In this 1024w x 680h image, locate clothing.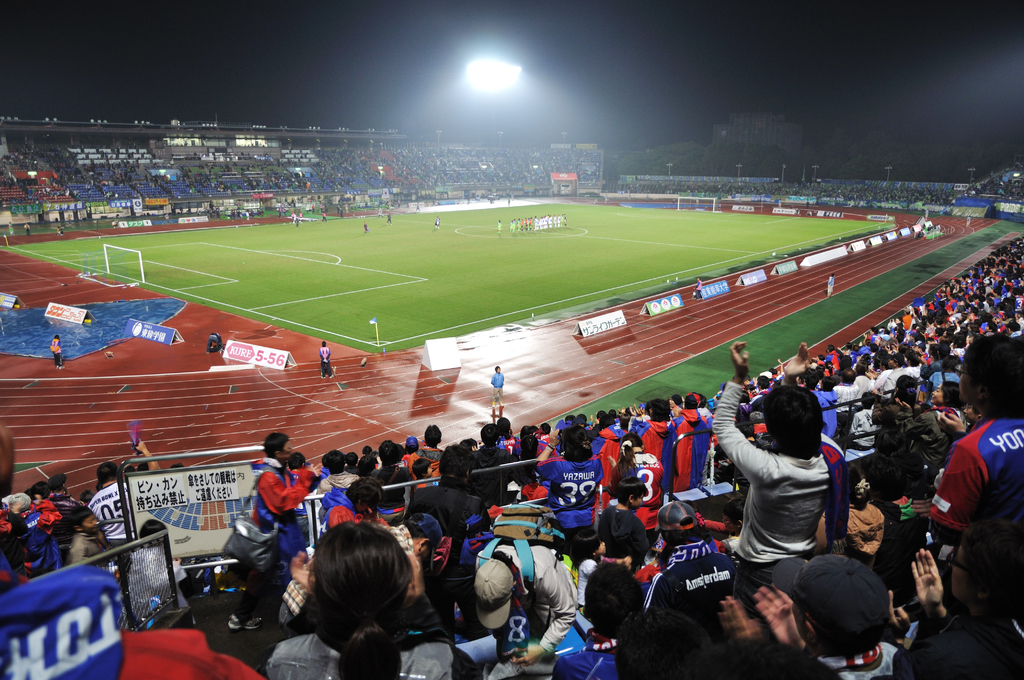
Bounding box: 740:398:873:603.
